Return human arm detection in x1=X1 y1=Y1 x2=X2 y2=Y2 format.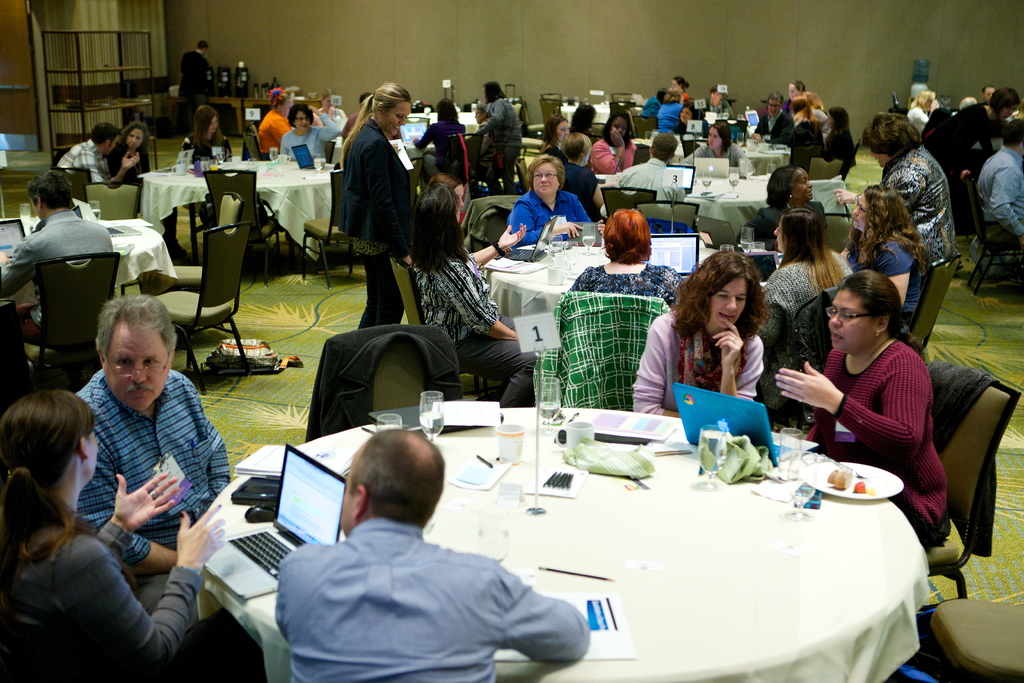
x1=736 y1=147 x2=755 y2=176.
